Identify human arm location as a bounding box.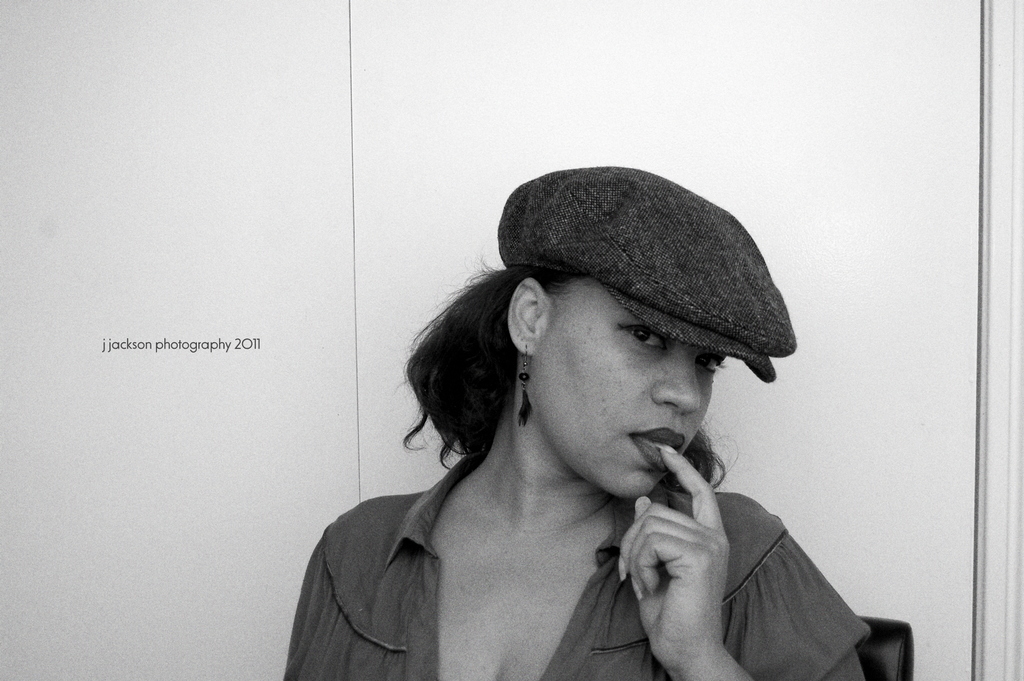
x1=612 y1=482 x2=762 y2=680.
